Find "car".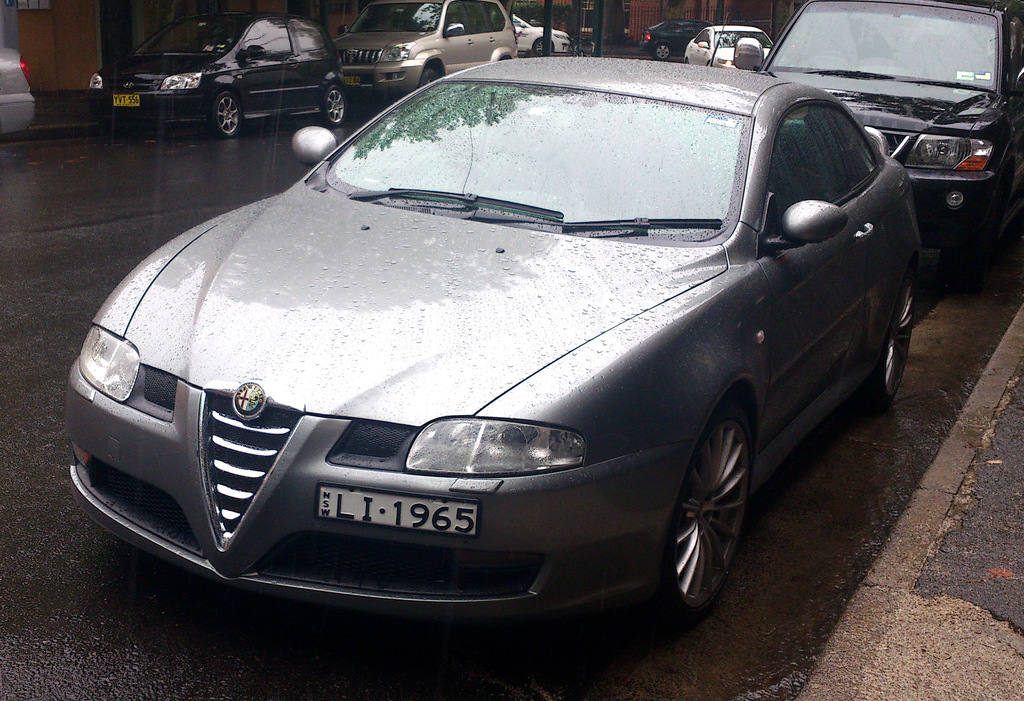
641:18:711:61.
